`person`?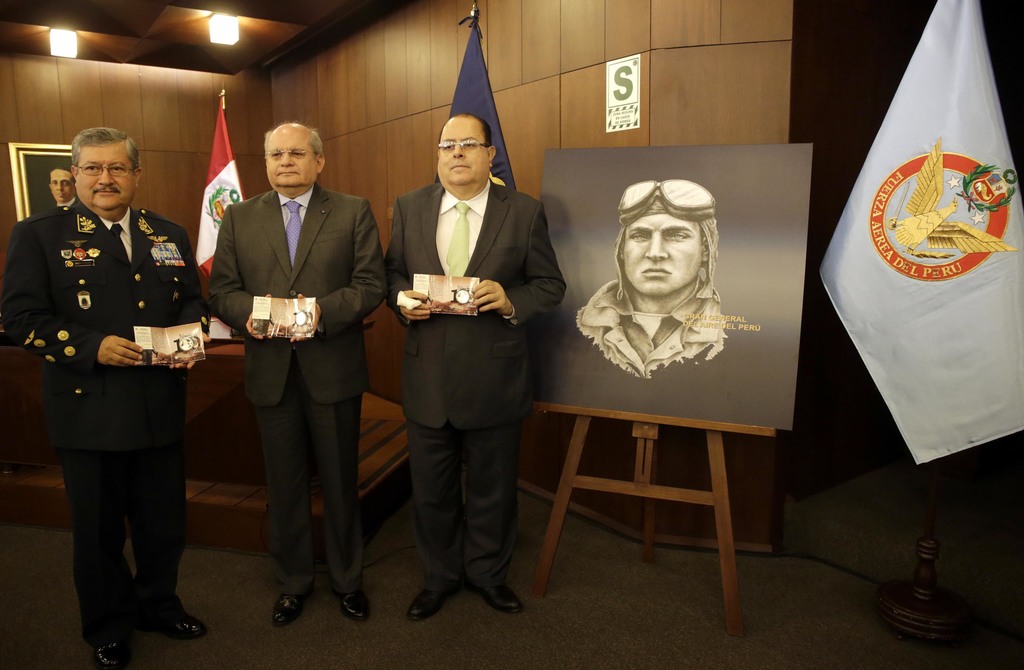
200, 113, 387, 629
